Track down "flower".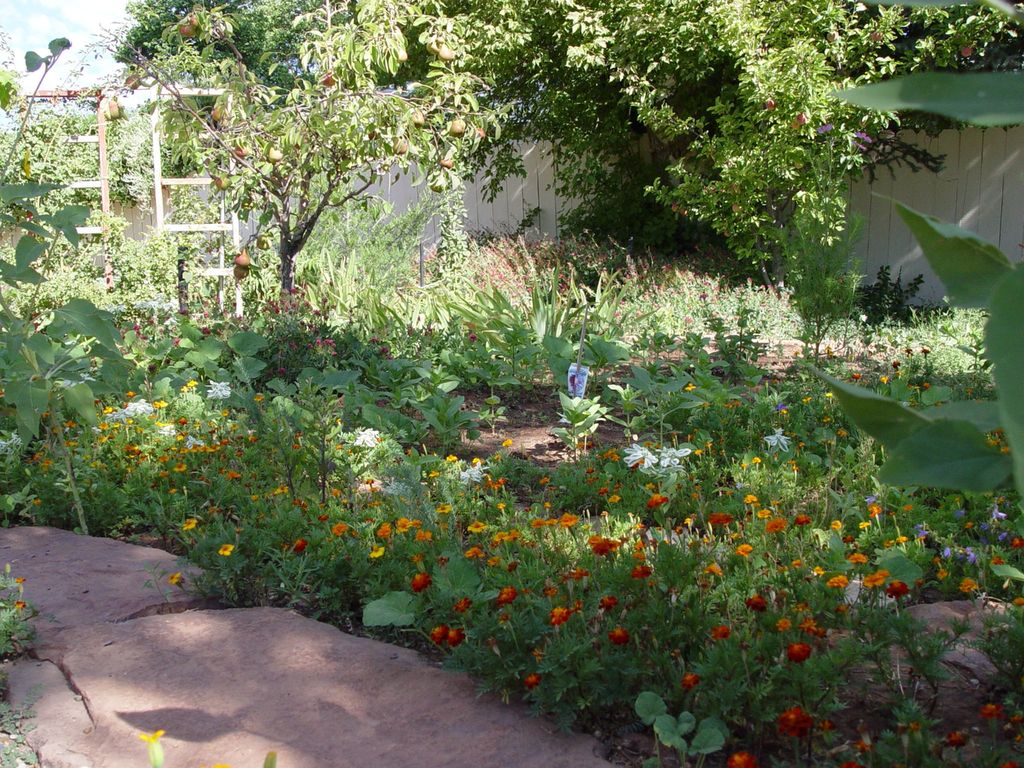
Tracked to bbox=[529, 672, 540, 693].
